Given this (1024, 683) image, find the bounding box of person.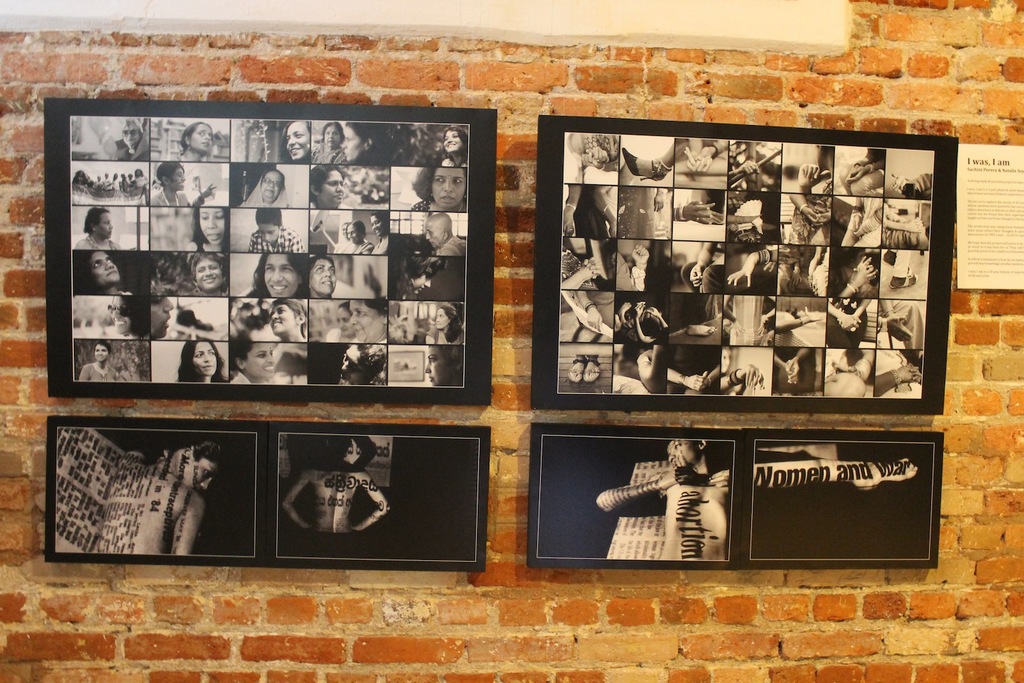
crop(284, 438, 390, 535).
